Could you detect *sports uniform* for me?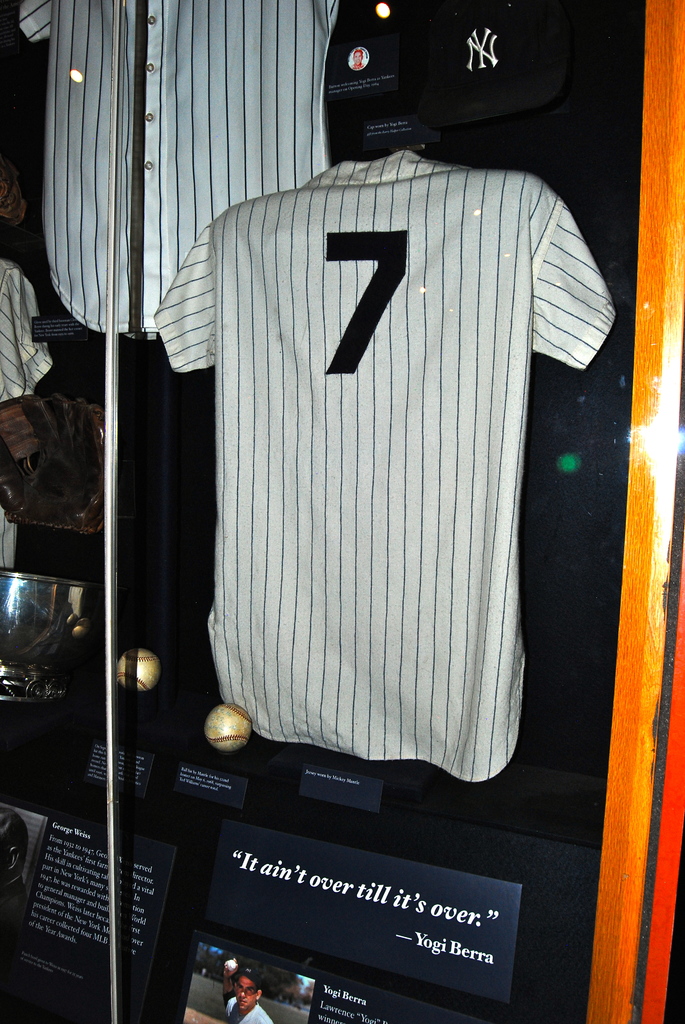
Detection result: [224,972,270,1023].
